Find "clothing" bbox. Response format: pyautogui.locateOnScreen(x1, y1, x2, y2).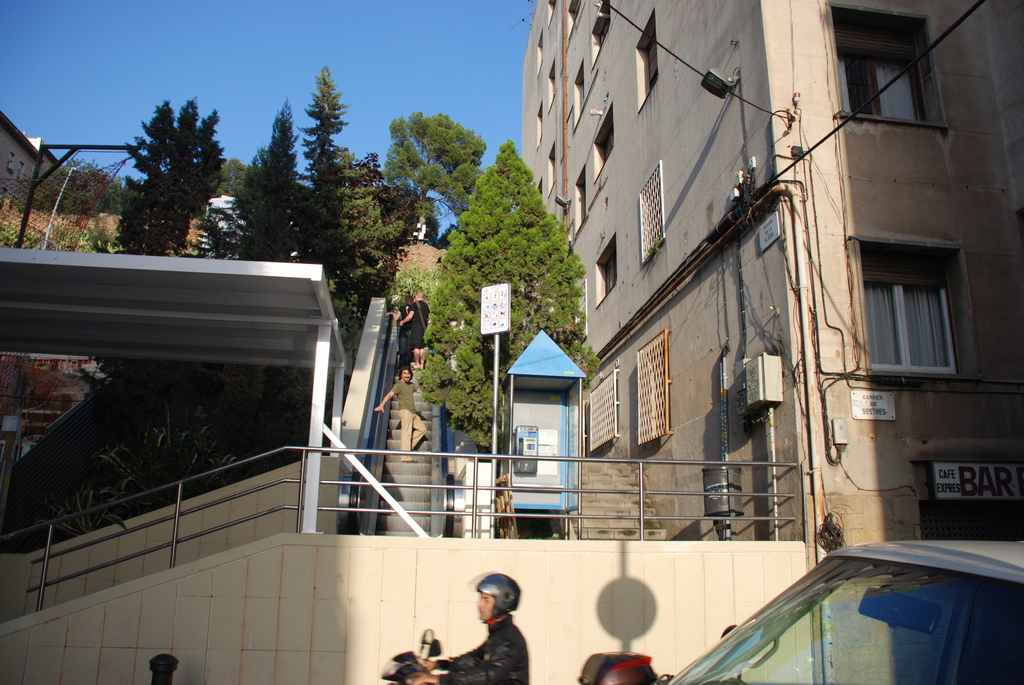
pyautogui.locateOnScreen(447, 601, 537, 673).
